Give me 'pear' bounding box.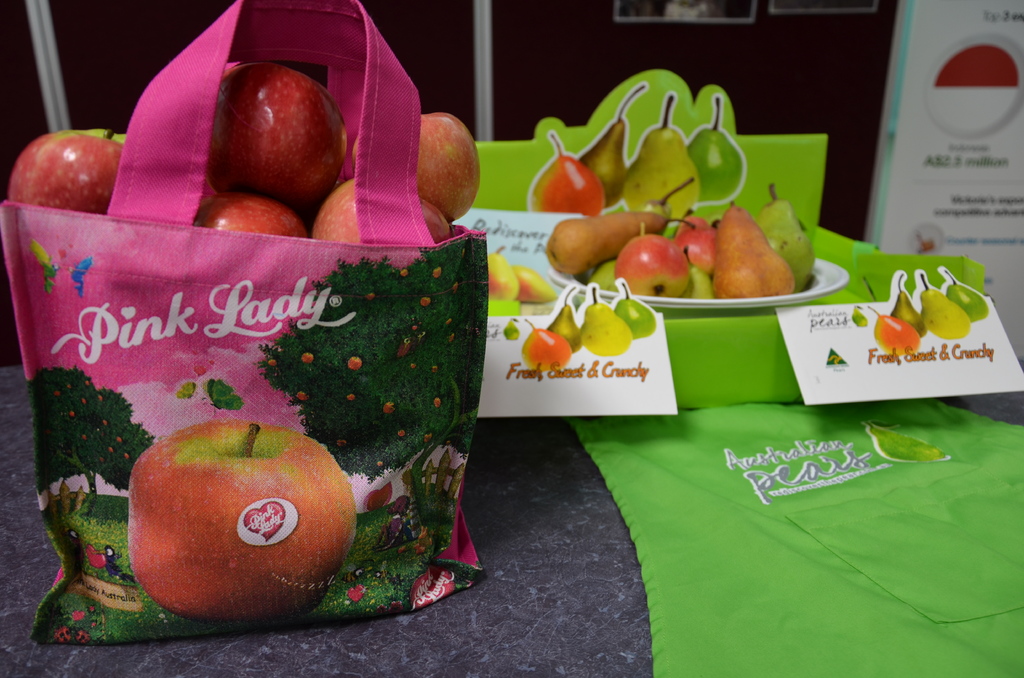
bbox(672, 256, 709, 300).
